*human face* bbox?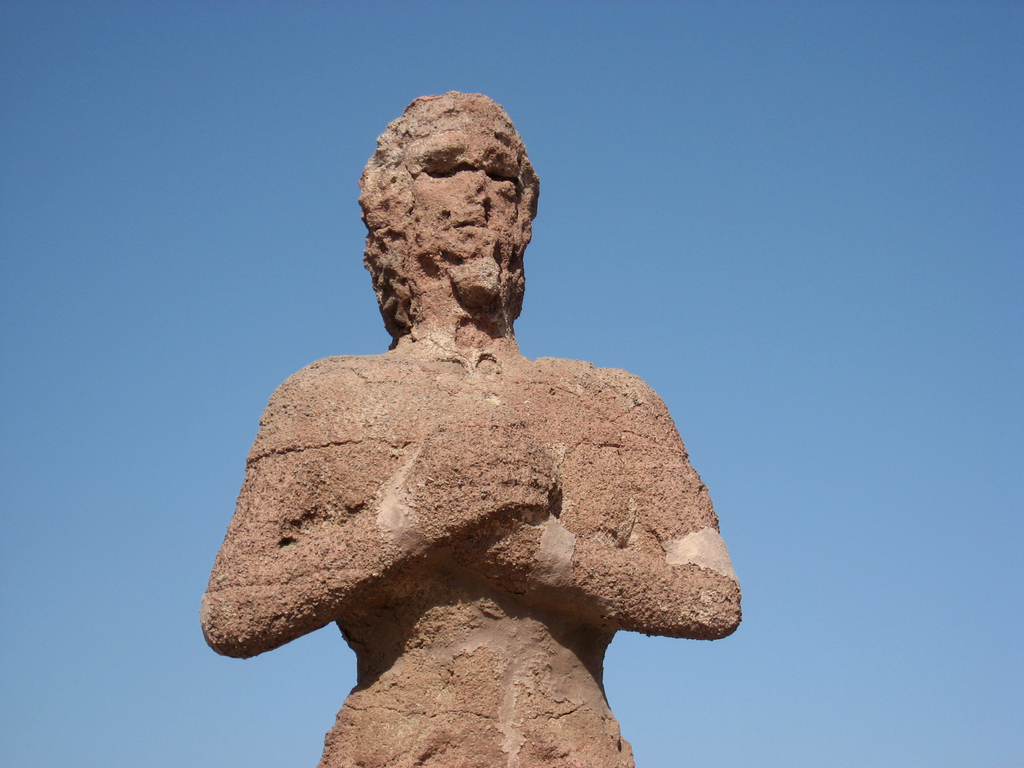
pyautogui.locateOnScreen(408, 110, 520, 308)
